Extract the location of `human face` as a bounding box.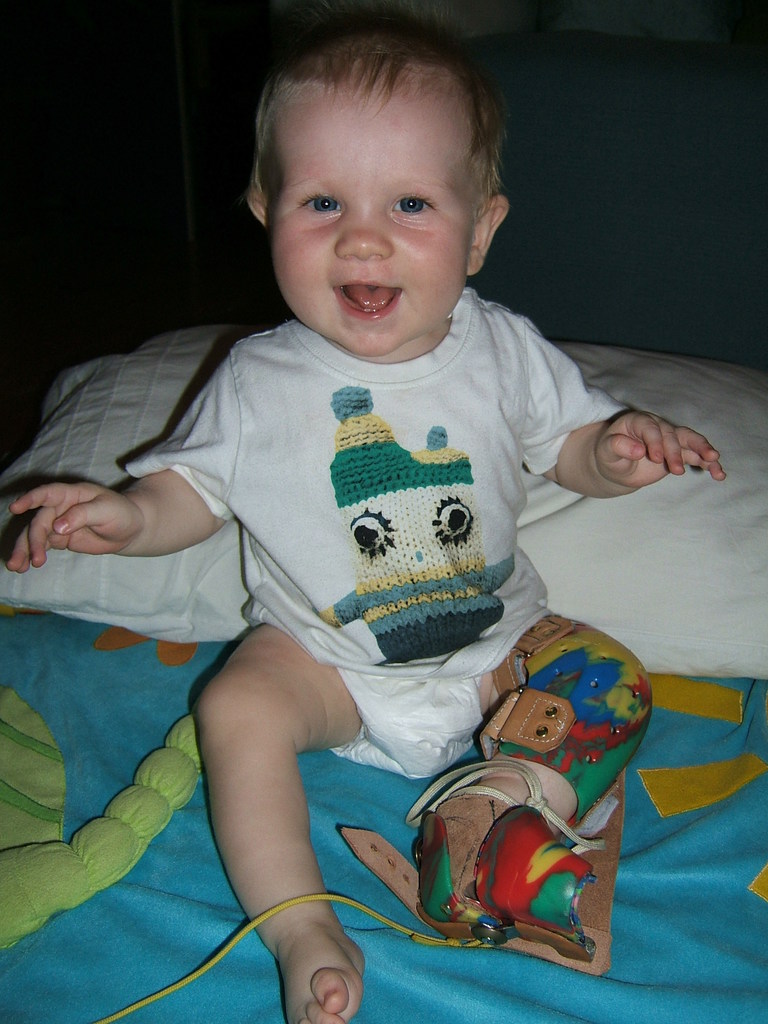
(x1=266, y1=92, x2=472, y2=353).
